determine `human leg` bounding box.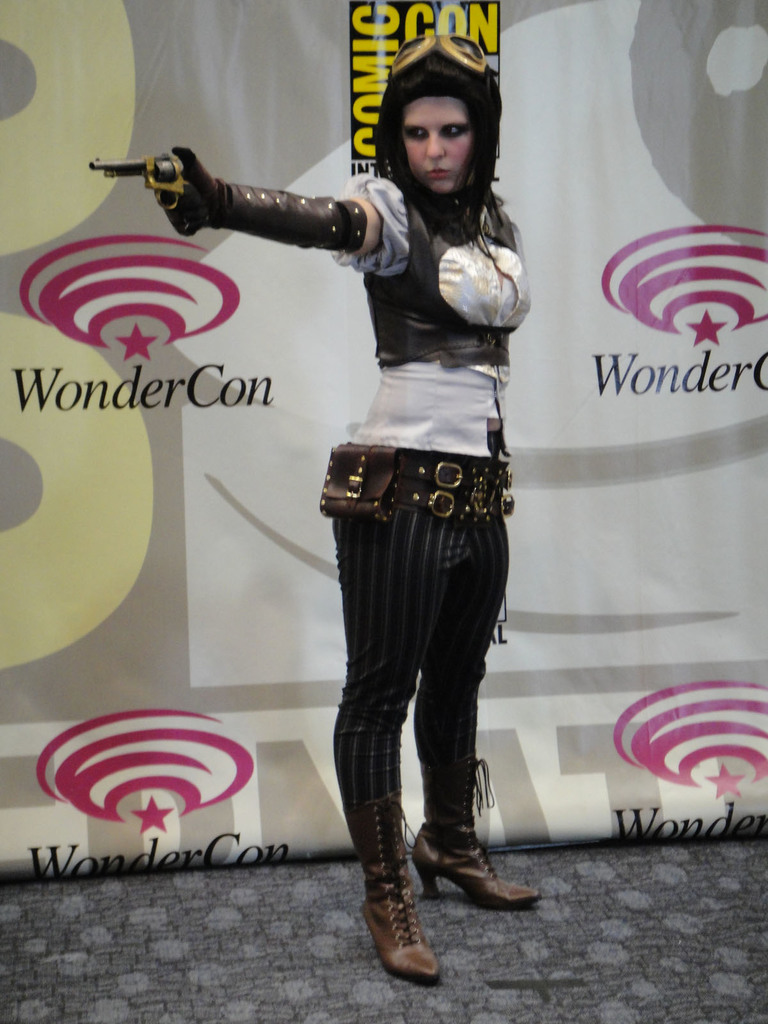
Determined: [left=326, top=507, right=442, bottom=982].
